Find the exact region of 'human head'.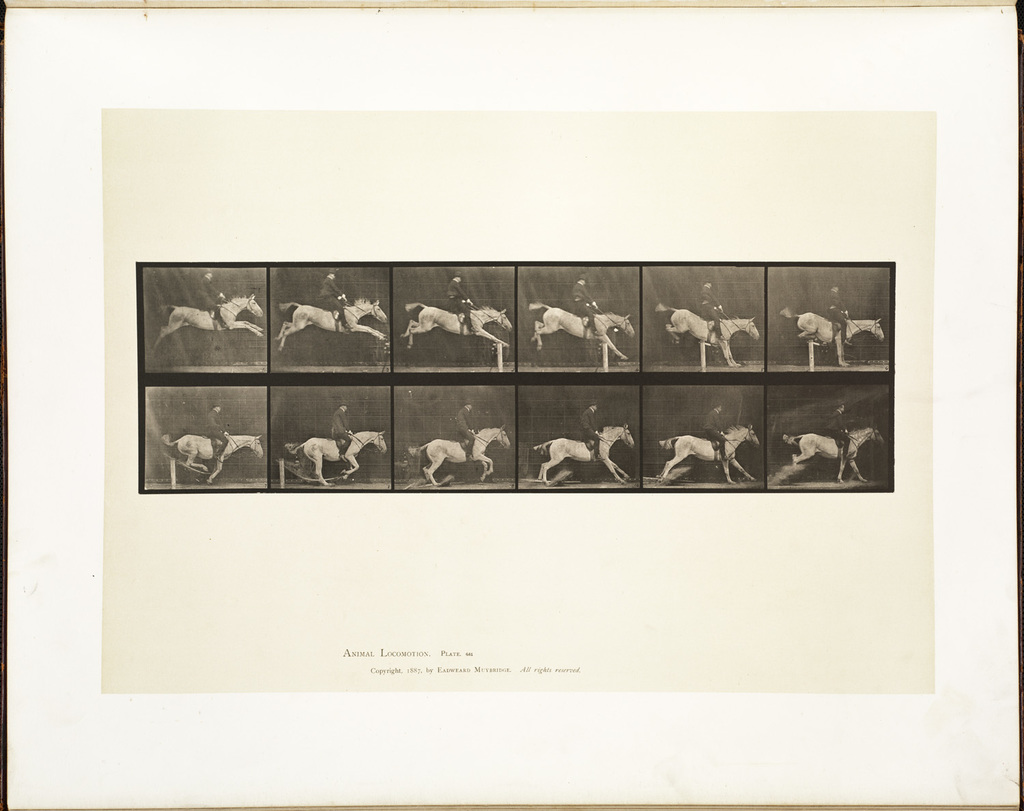
Exact region: (x1=833, y1=283, x2=840, y2=289).
